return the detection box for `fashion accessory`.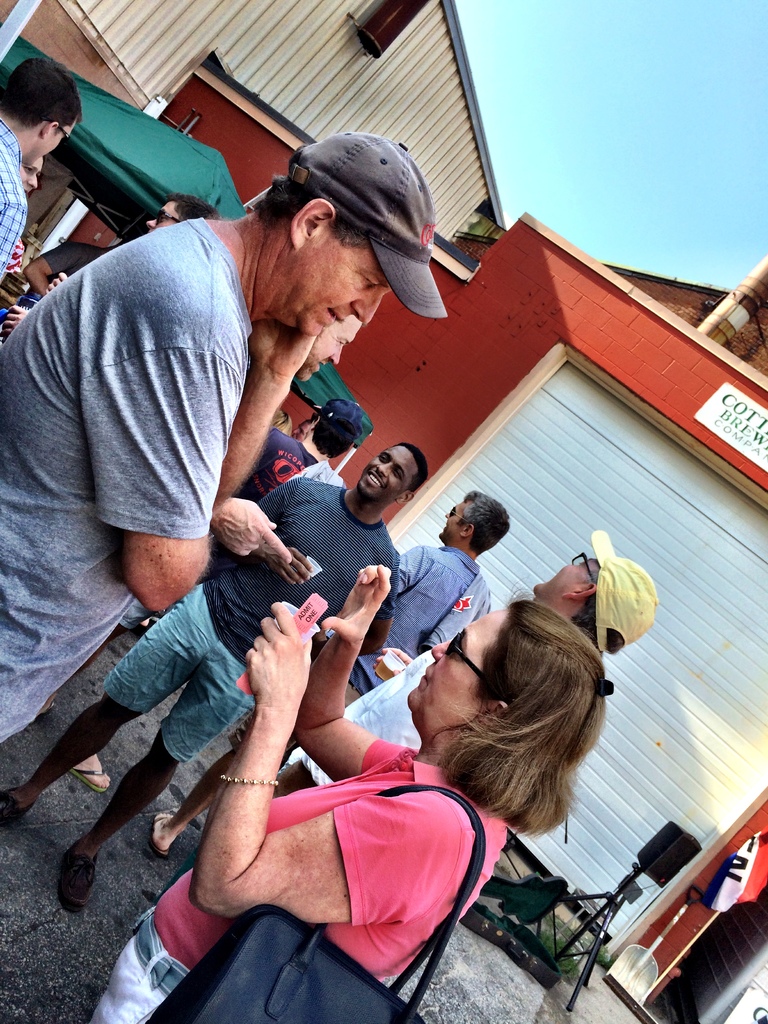
[left=70, top=767, right=110, bottom=790].
